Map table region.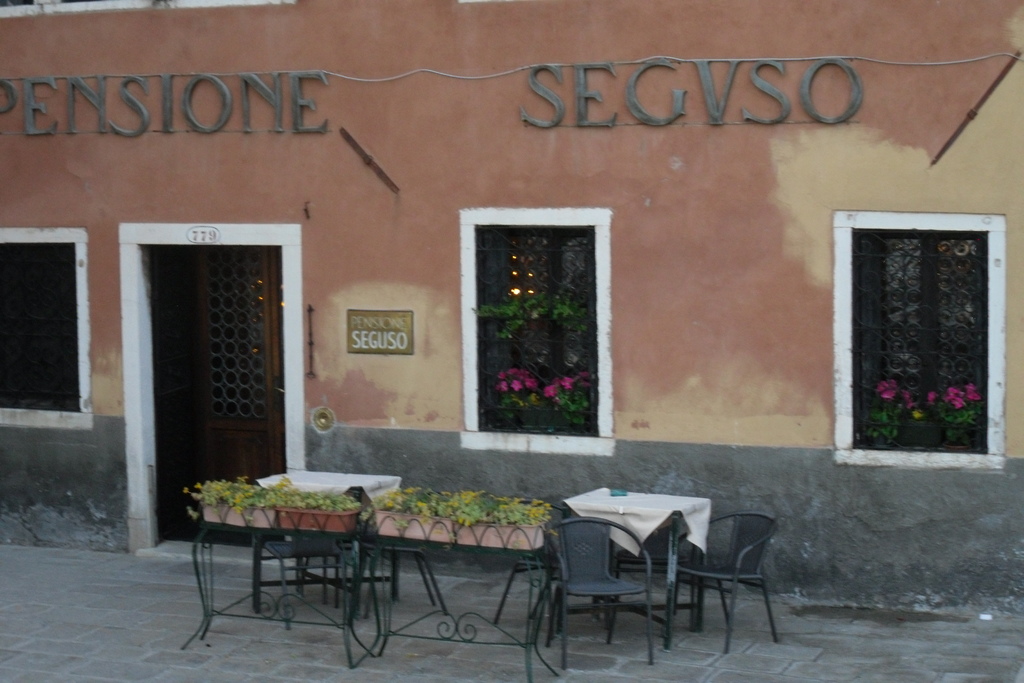
Mapped to {"x1": 252, "y1": 475, "x2": 400, "y2": 614}.
